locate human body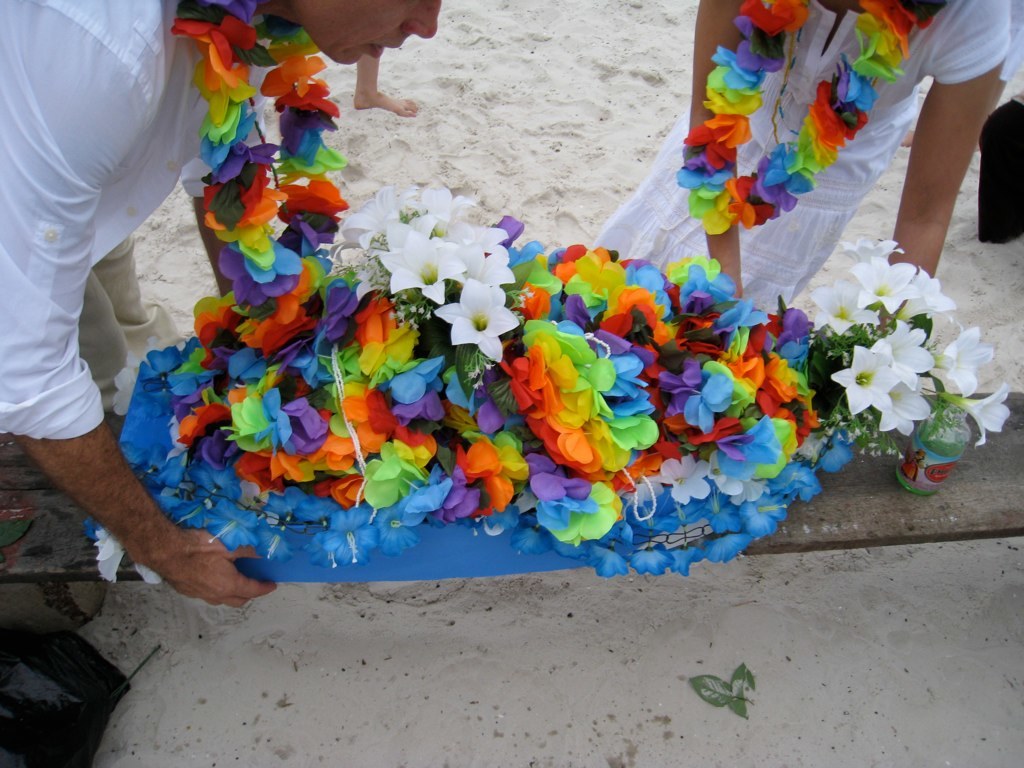
(left=356, top=51, right=423, bottom=120)
